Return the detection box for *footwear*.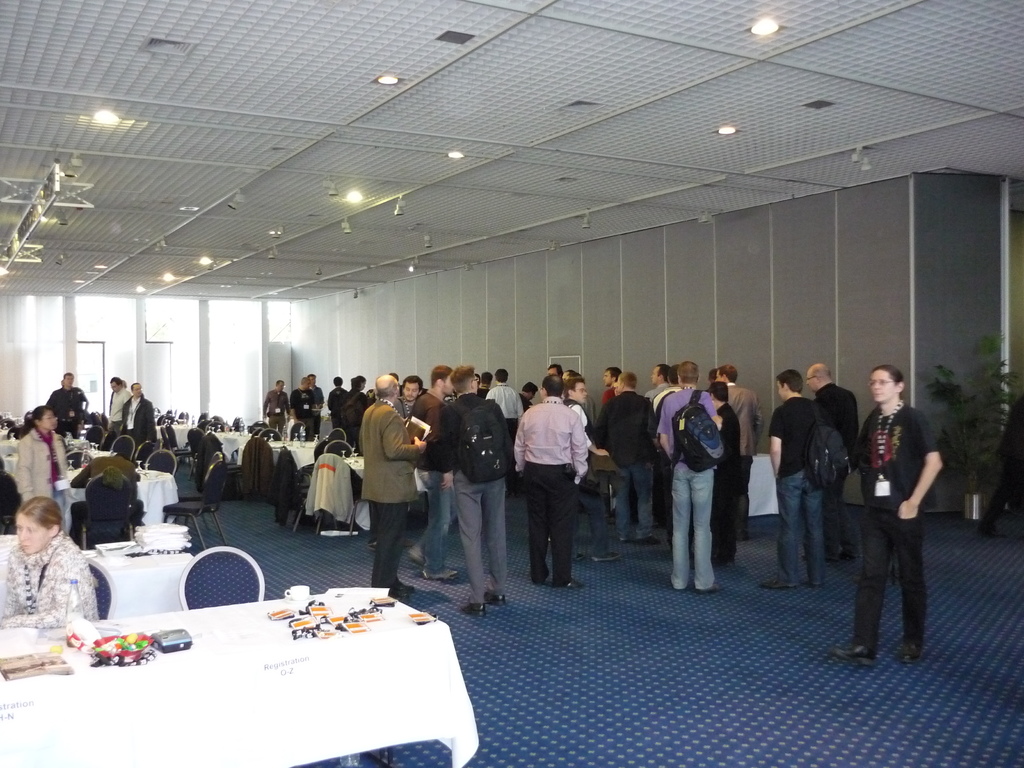
box=[759, 574, 805, 591].
